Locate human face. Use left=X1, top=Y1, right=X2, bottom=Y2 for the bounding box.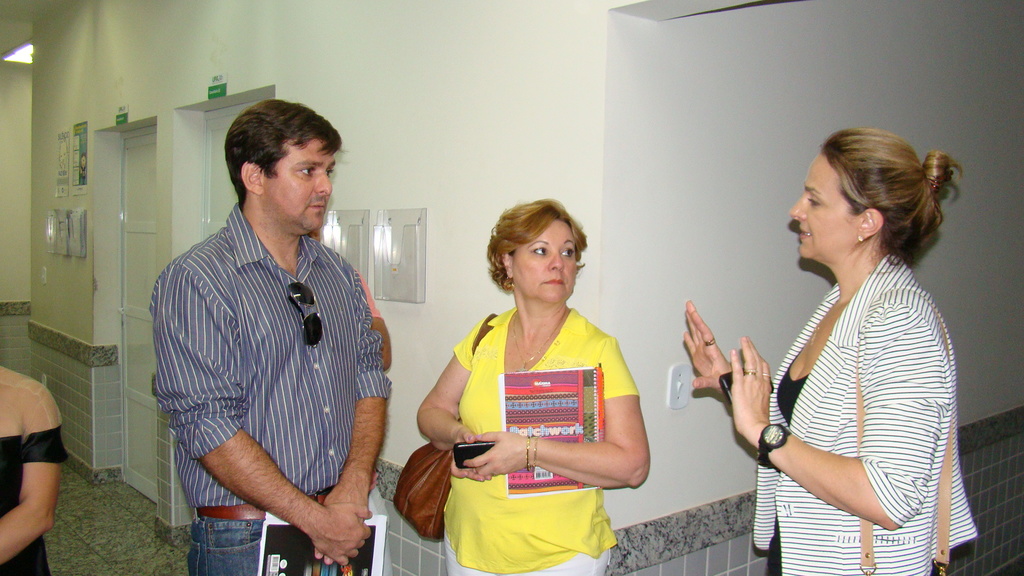
left=509, top=220, right=575, bottom=300.
